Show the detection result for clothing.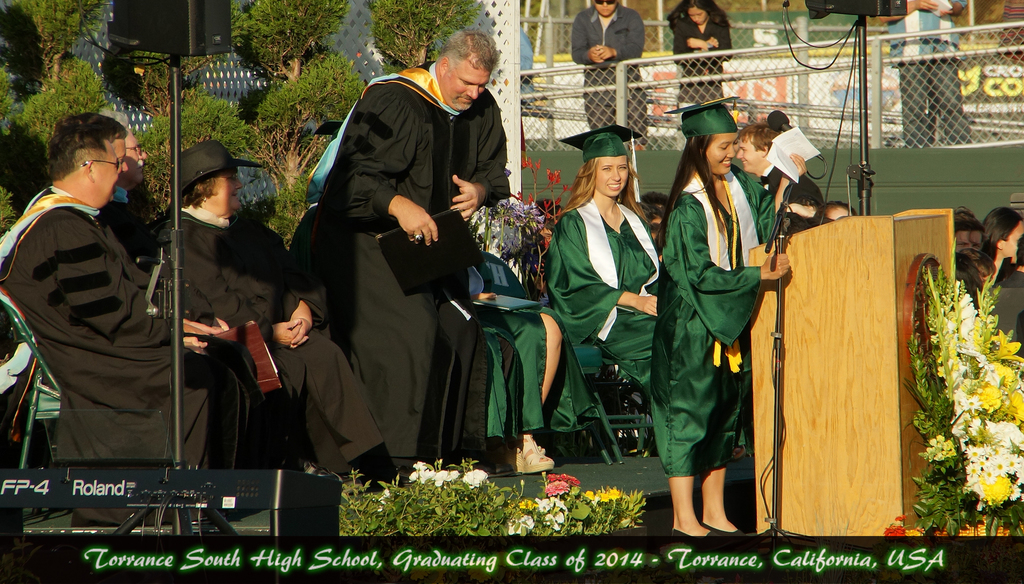
(566, 0, 652, 145).
